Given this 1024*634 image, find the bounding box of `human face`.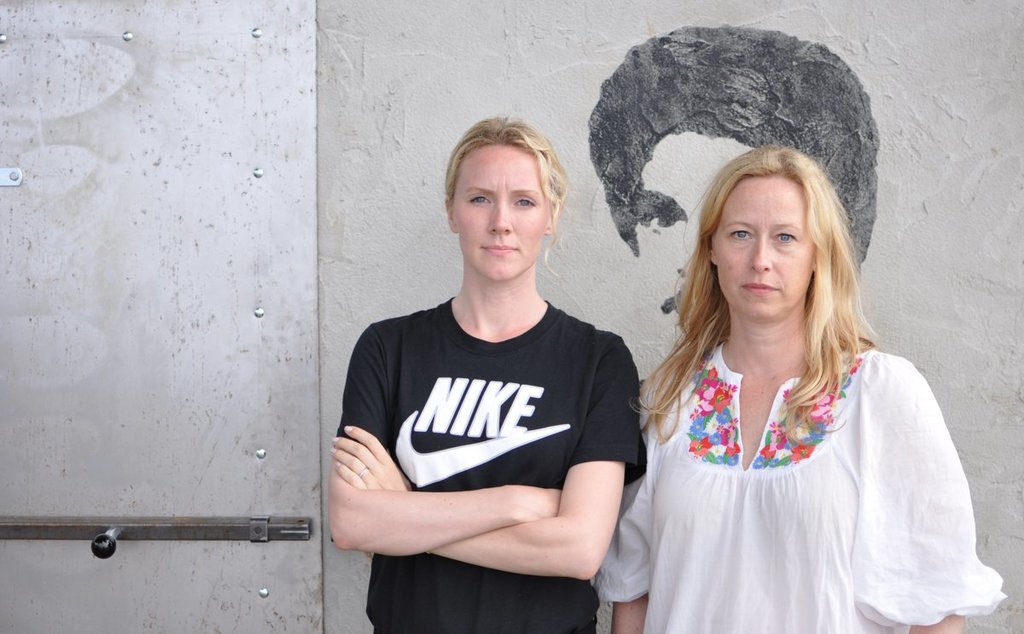
box(713, 177, 811, 322).
